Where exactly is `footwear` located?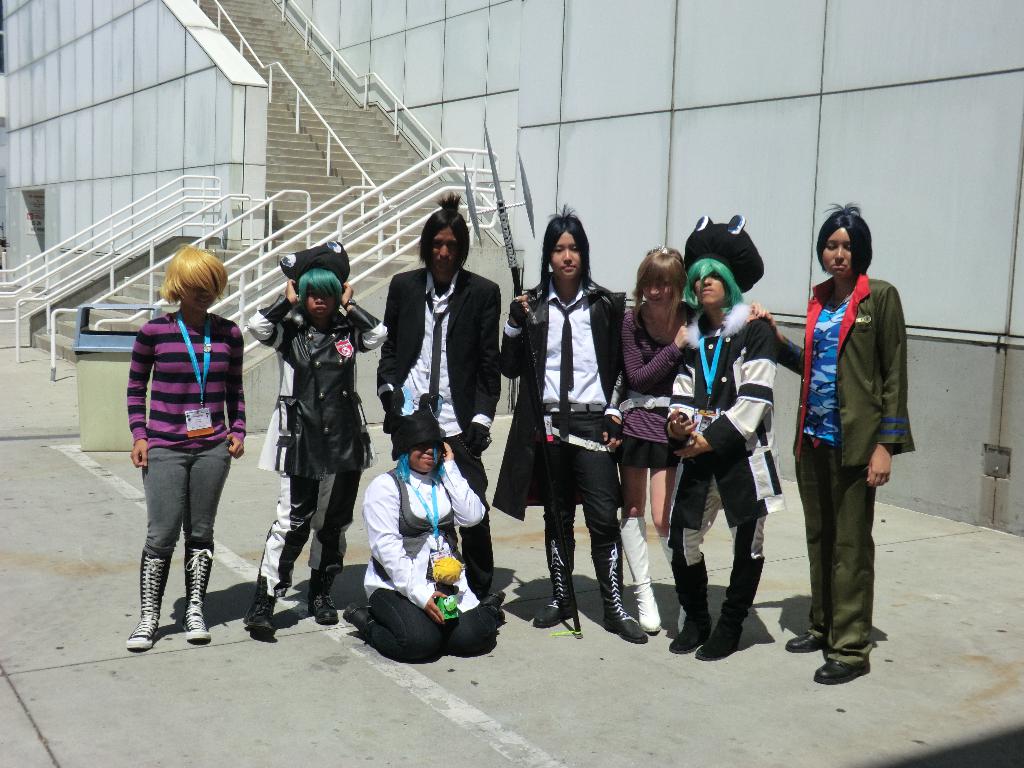
Its bounding box is 669, 621, 710, 654.
